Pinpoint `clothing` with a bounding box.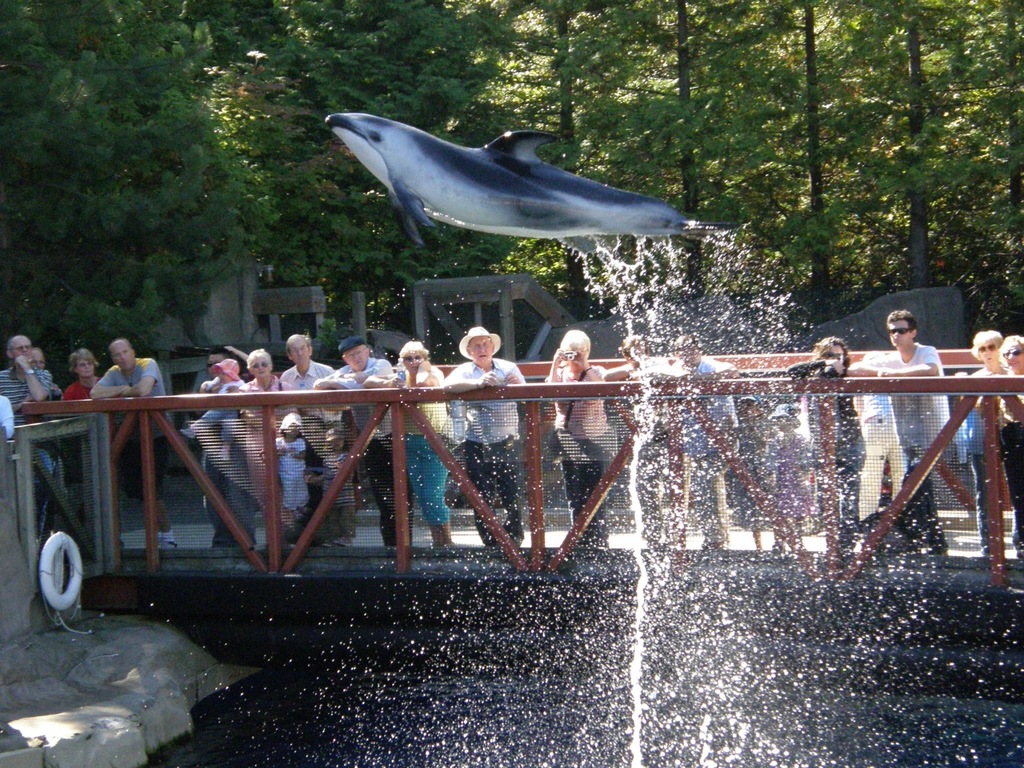
region(103, 358, 162, 500).
